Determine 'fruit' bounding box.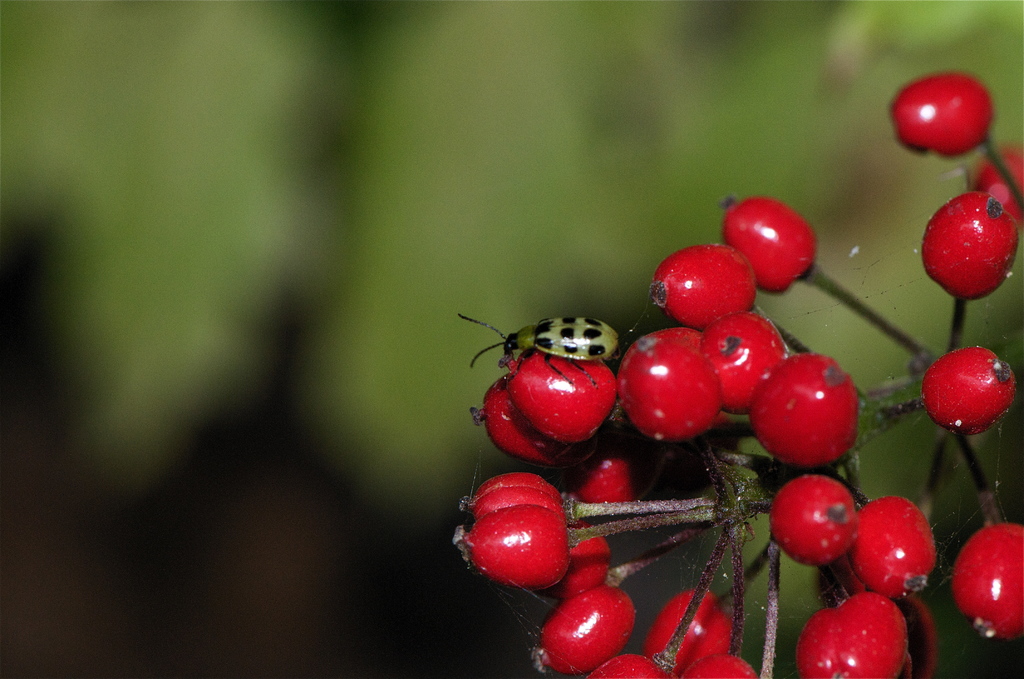
Determined: crop(717, 196, 817, 297).
